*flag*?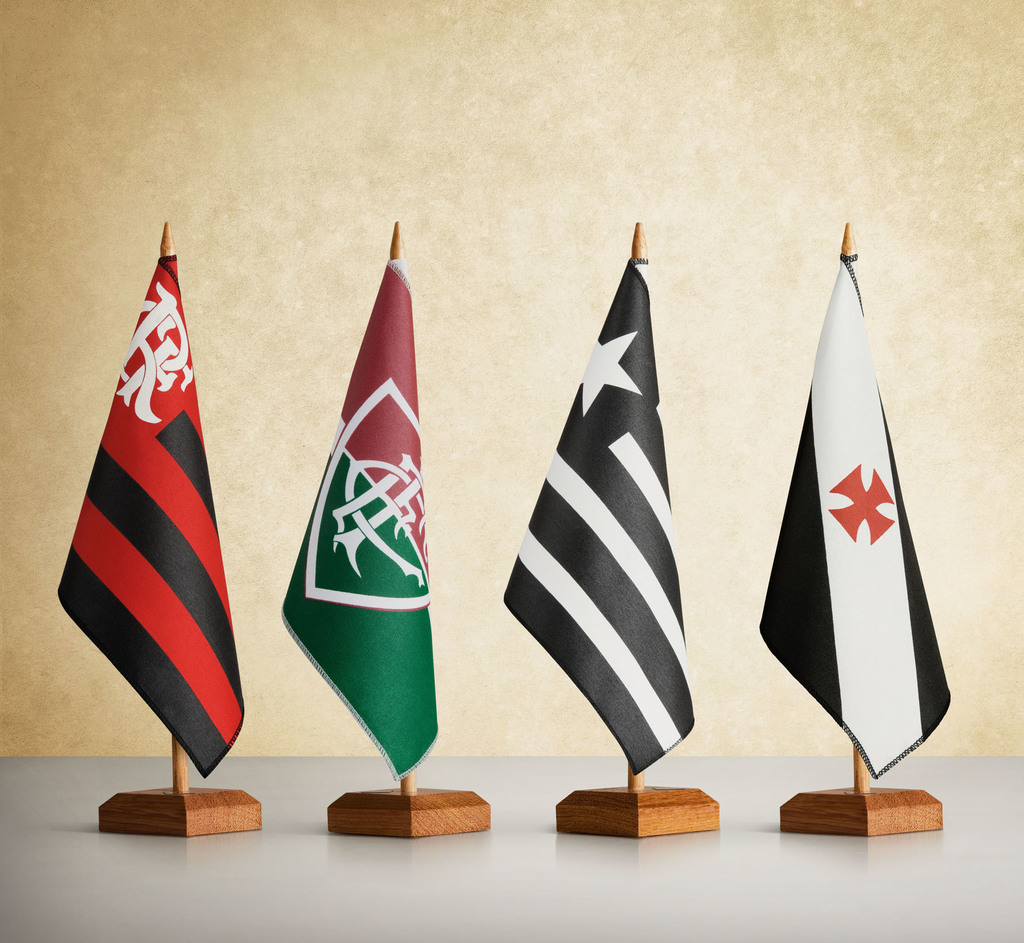
<bbox>506, 254, 698, 788</bbox>
